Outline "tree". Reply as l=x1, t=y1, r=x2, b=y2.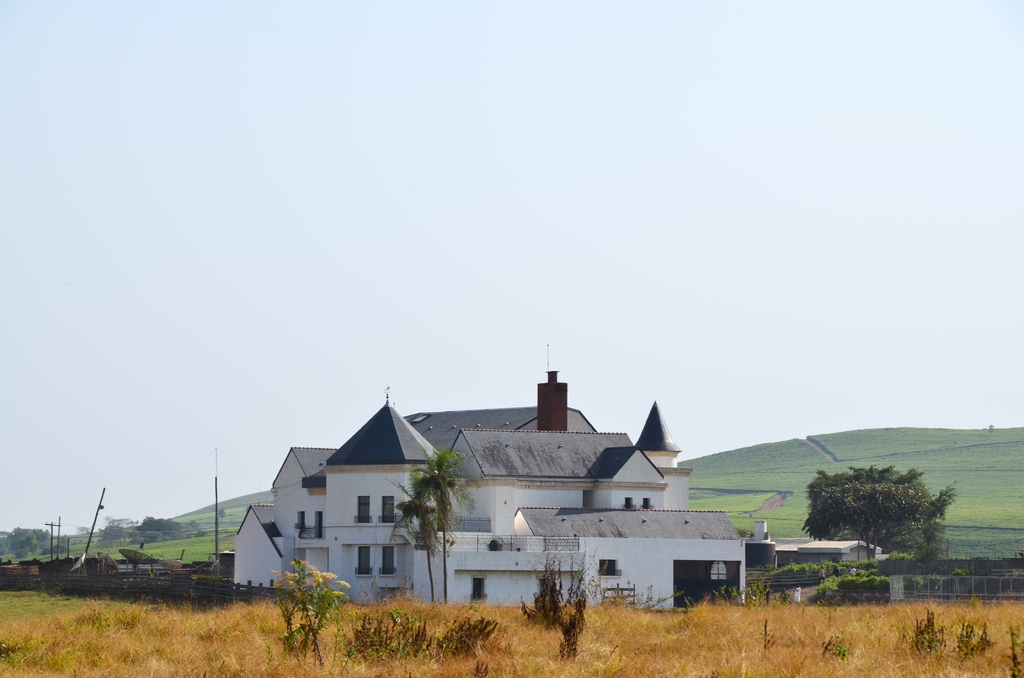
l=406, t=445, r=480, b=606.
